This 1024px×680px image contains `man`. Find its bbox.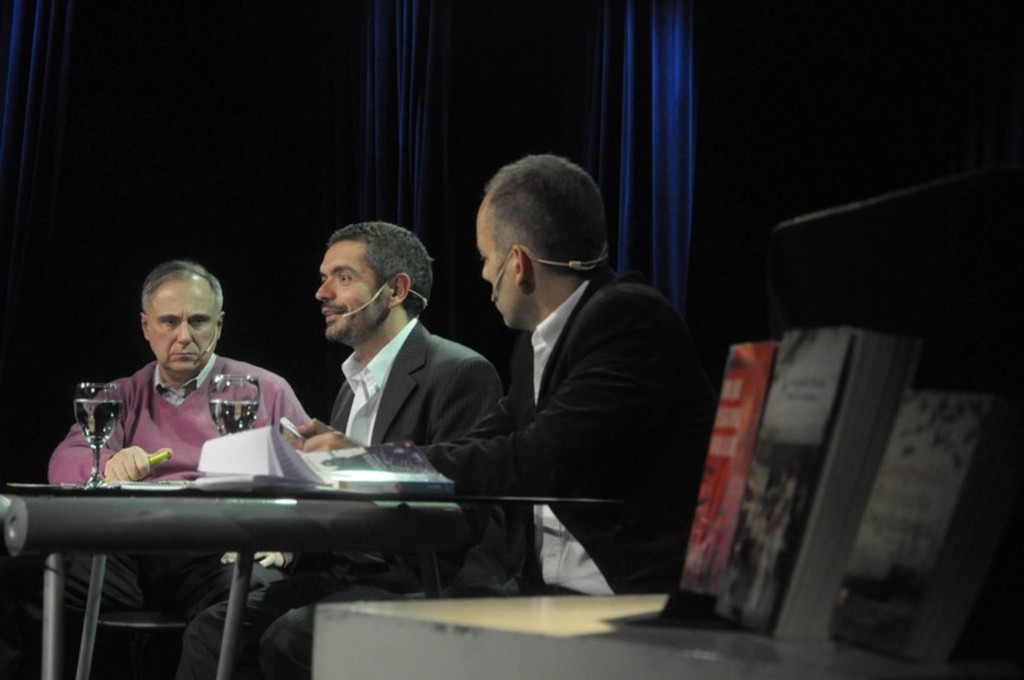
pyautogui.locateOnScreen(266, 152, 704, 679).
